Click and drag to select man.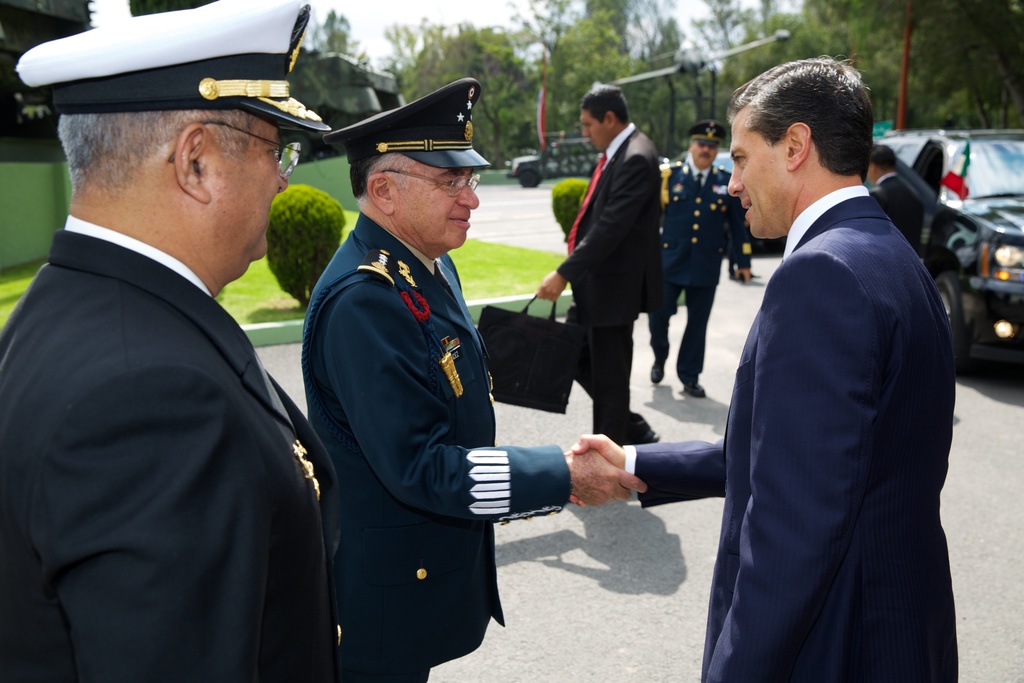
Selection: 0:33:353:682.
